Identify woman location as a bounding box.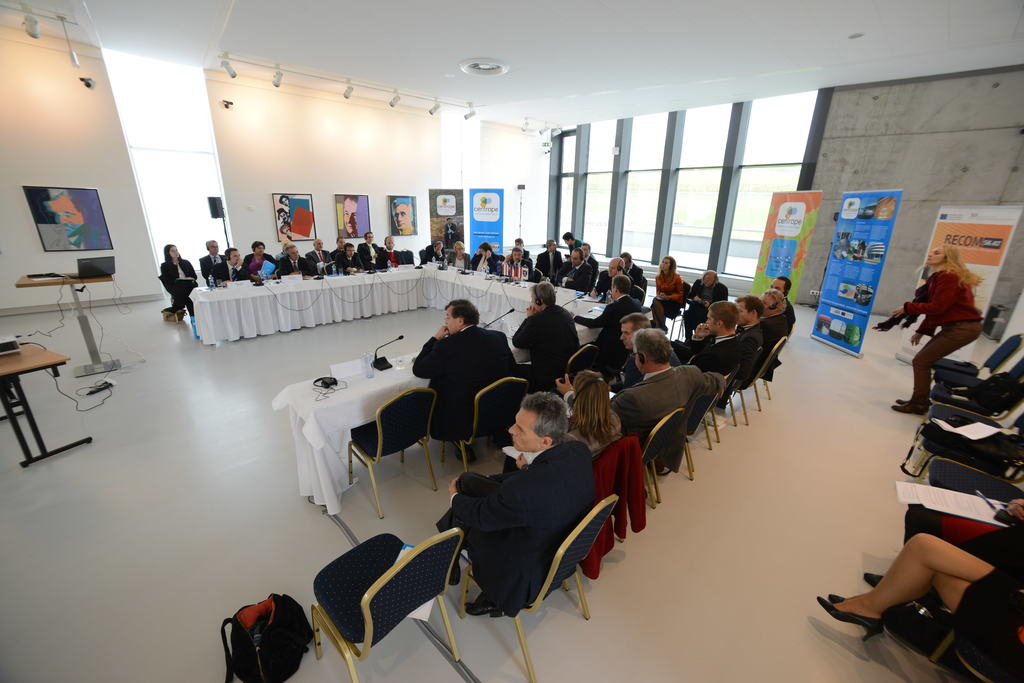
(x1=892, y1=245, x2=992, y2=410).
